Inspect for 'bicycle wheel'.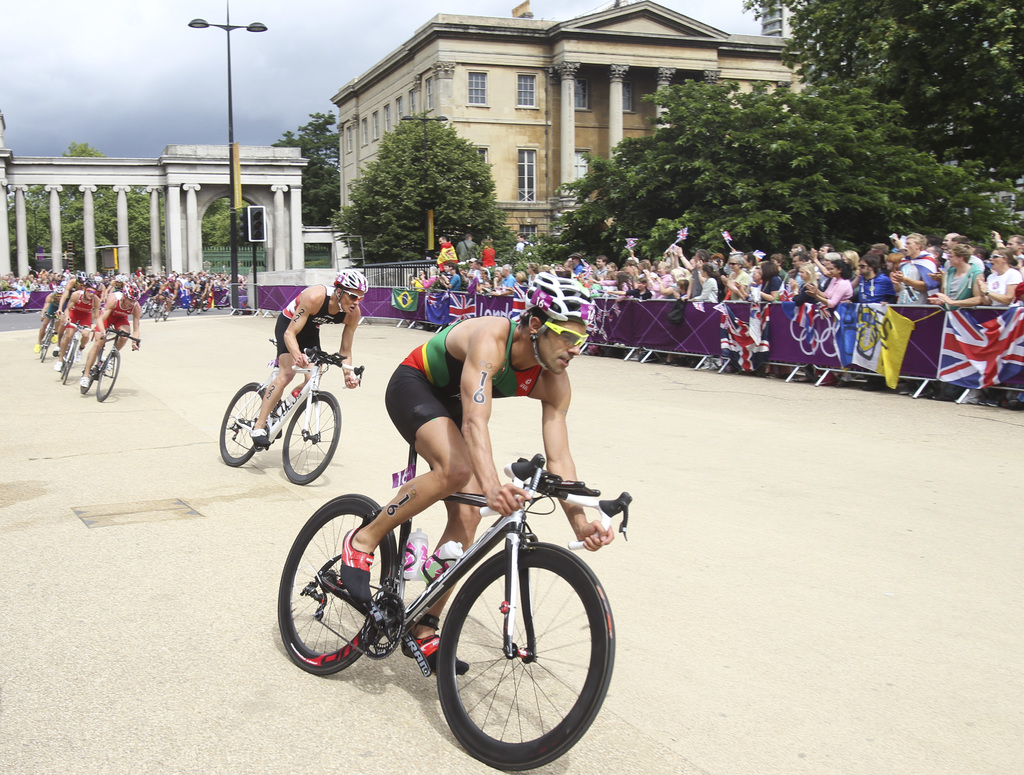
Inspection: 39,330,49,367.
